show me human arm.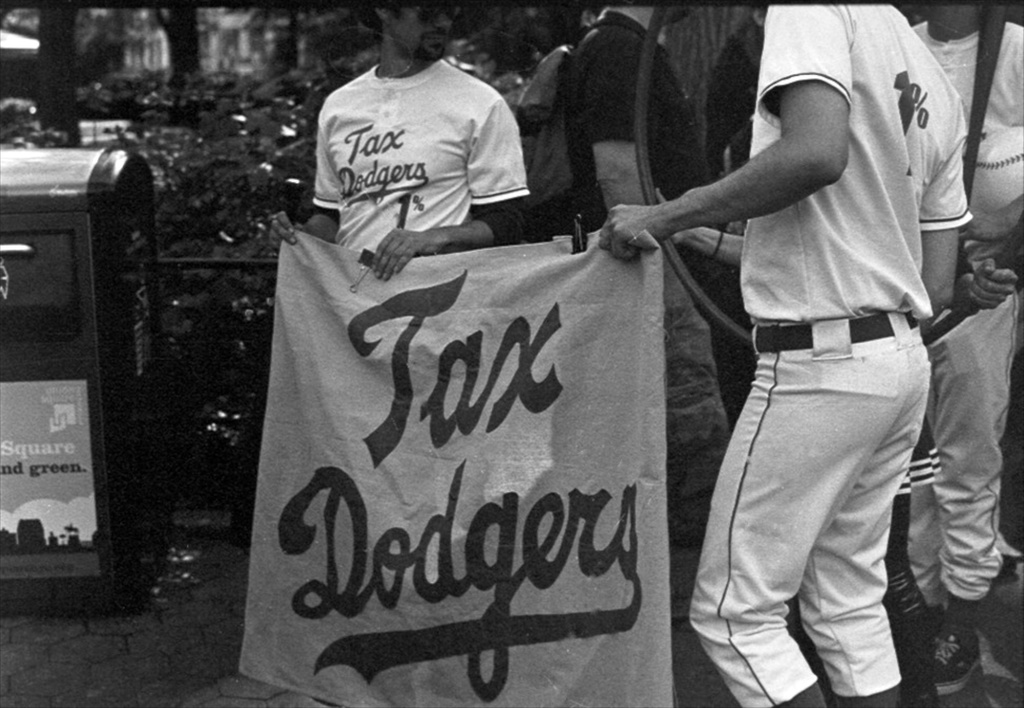
human arm is here: bbox(652, 187, 743, 270).
